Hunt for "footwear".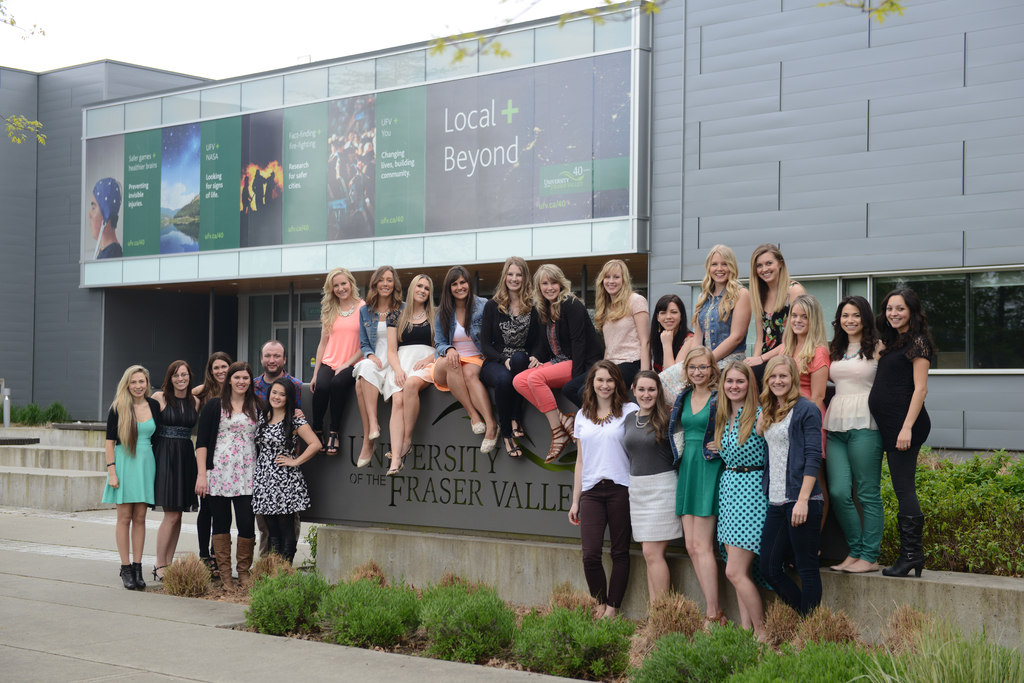
Hunted down at [235, 535, 259, 590].
